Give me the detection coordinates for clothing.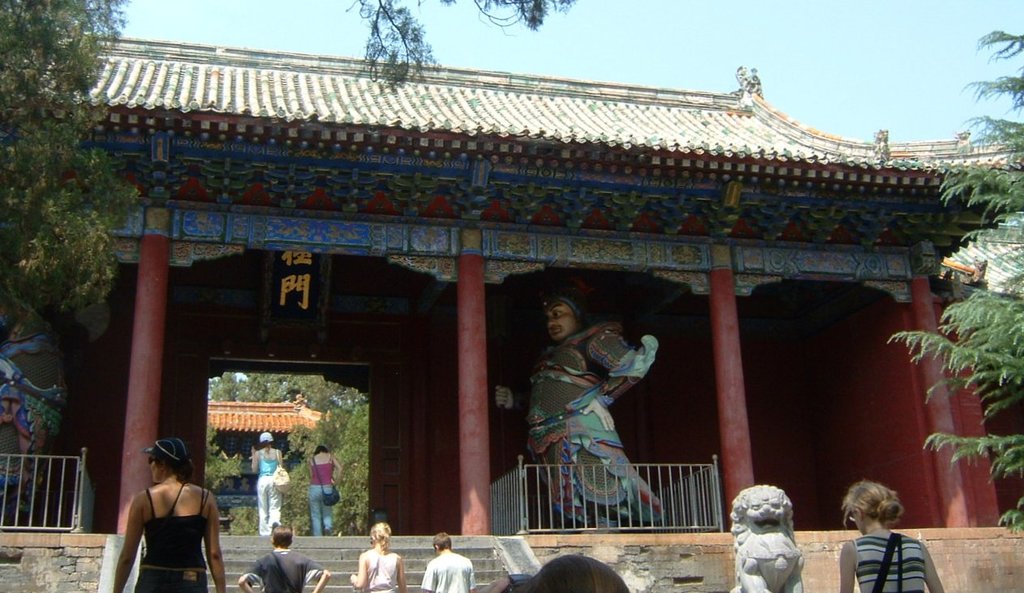
255 454 282 536.
